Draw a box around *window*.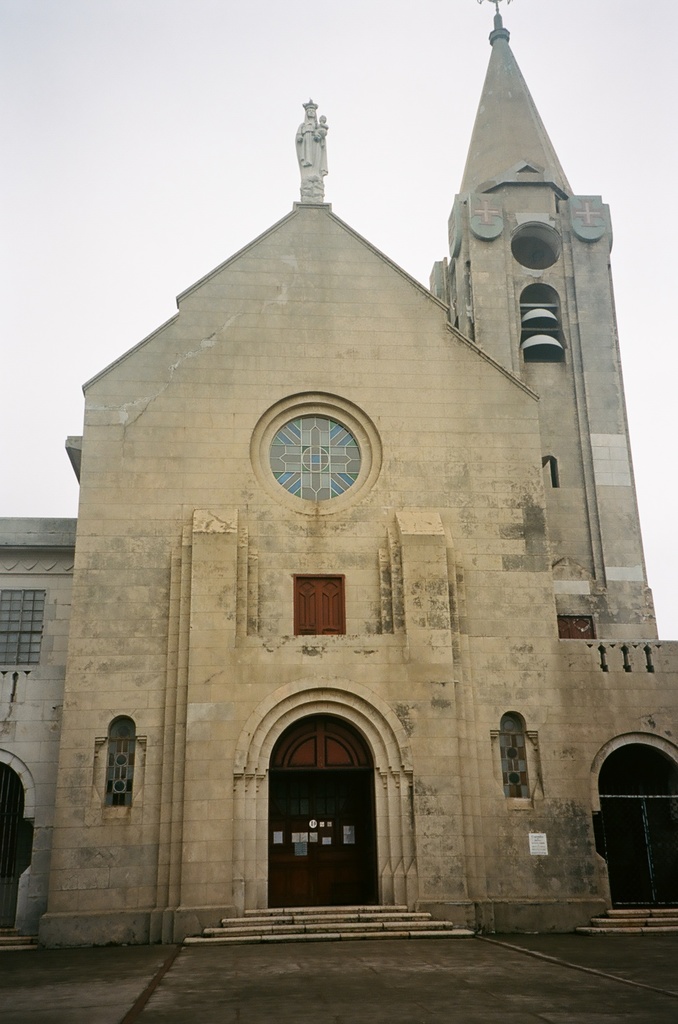
[x1=0, y1=563, x2=56, y2=680].
